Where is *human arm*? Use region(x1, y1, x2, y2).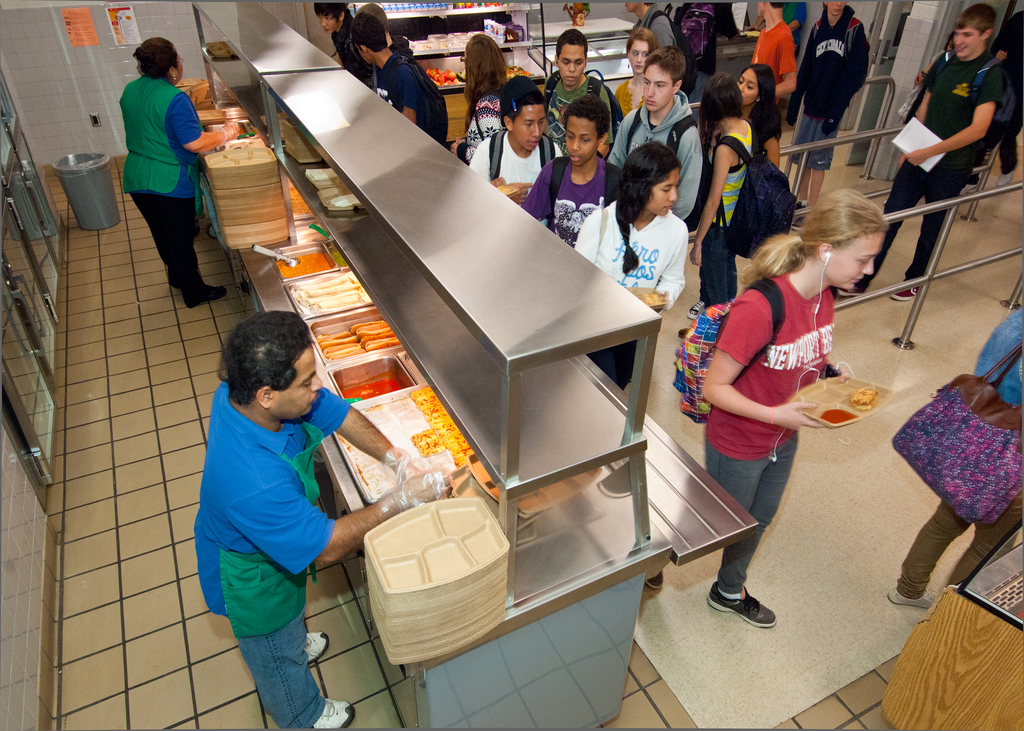
region(472, 101, 511, 133).
